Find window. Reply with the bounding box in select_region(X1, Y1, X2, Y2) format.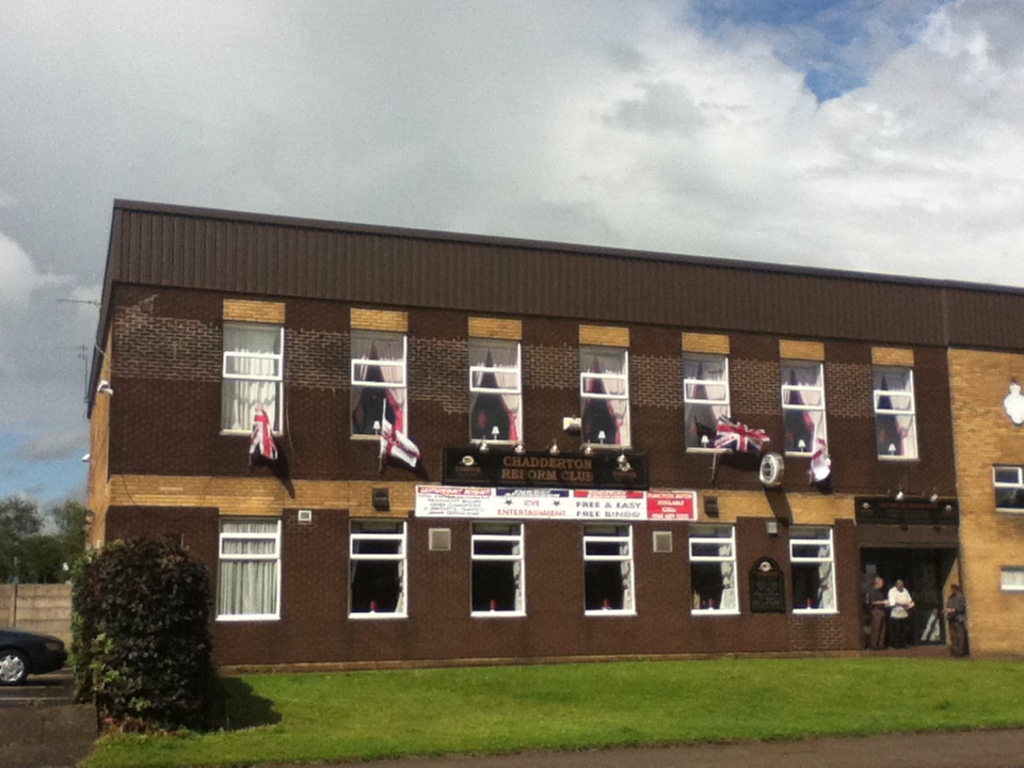
select_region(676, 351, 727, 457).
